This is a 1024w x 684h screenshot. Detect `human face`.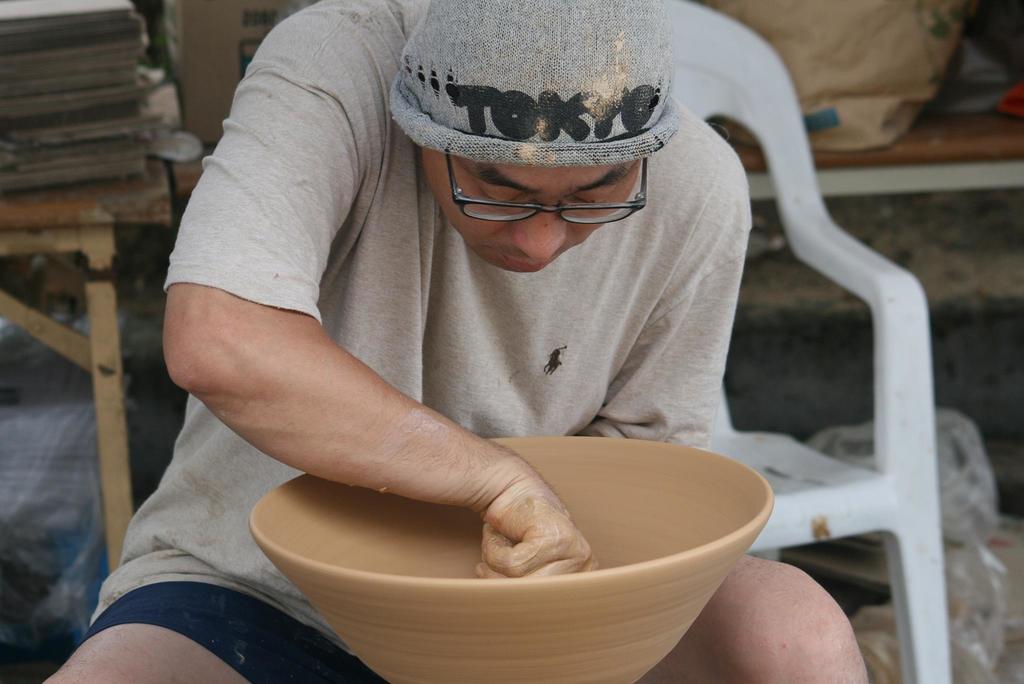
419,145,644,272.
